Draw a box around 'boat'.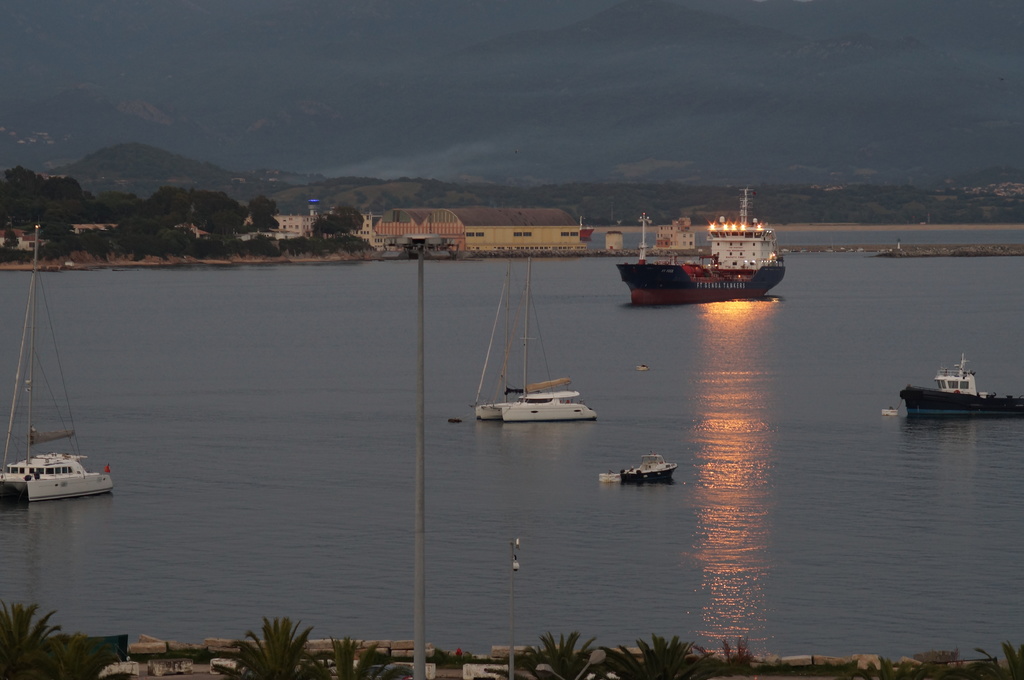
616 184 787 304.
